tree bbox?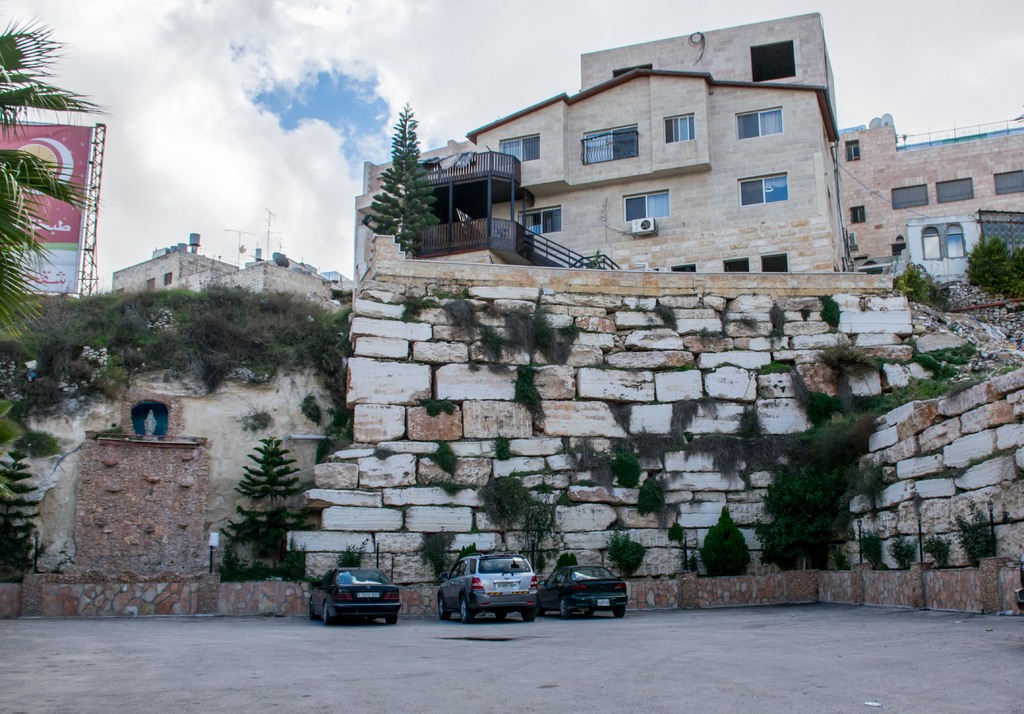
bbox=(0, 10, 115, 345)
